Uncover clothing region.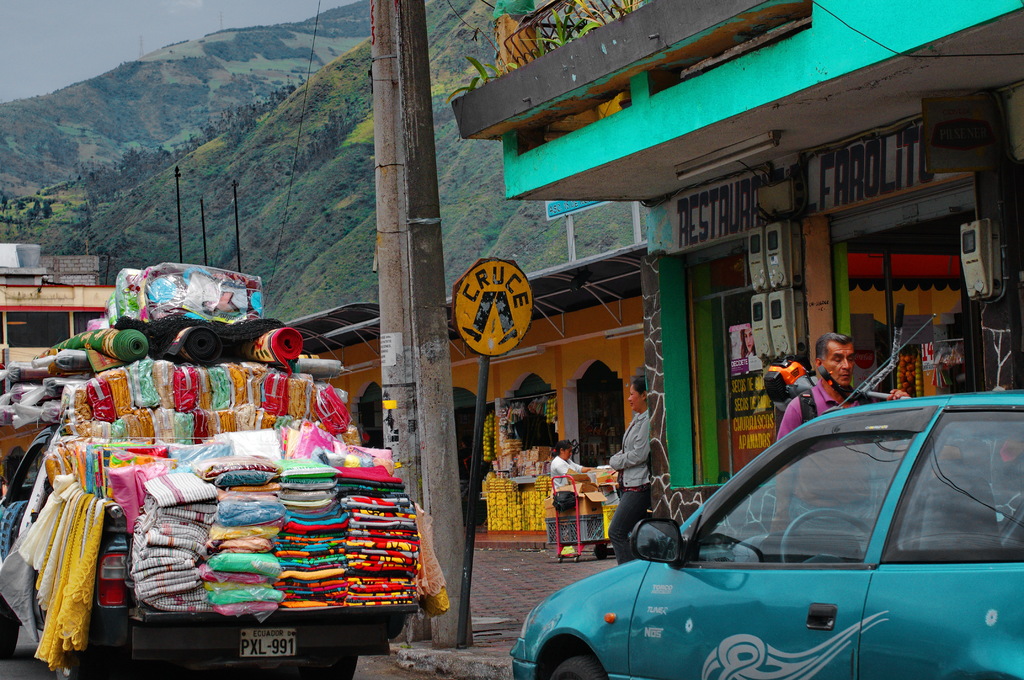
Uncovered: pyautogui.locateOnScreen(559, 455, 584, 492).
